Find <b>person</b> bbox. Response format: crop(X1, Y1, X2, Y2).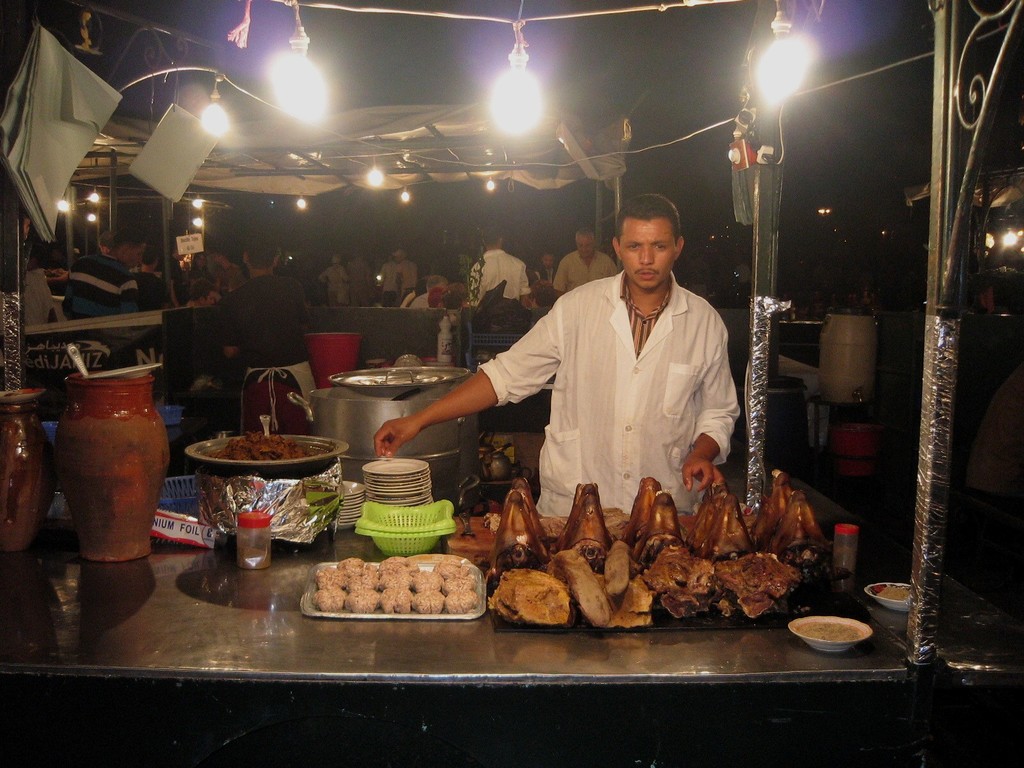
crop(221, 236, 314, 431).
